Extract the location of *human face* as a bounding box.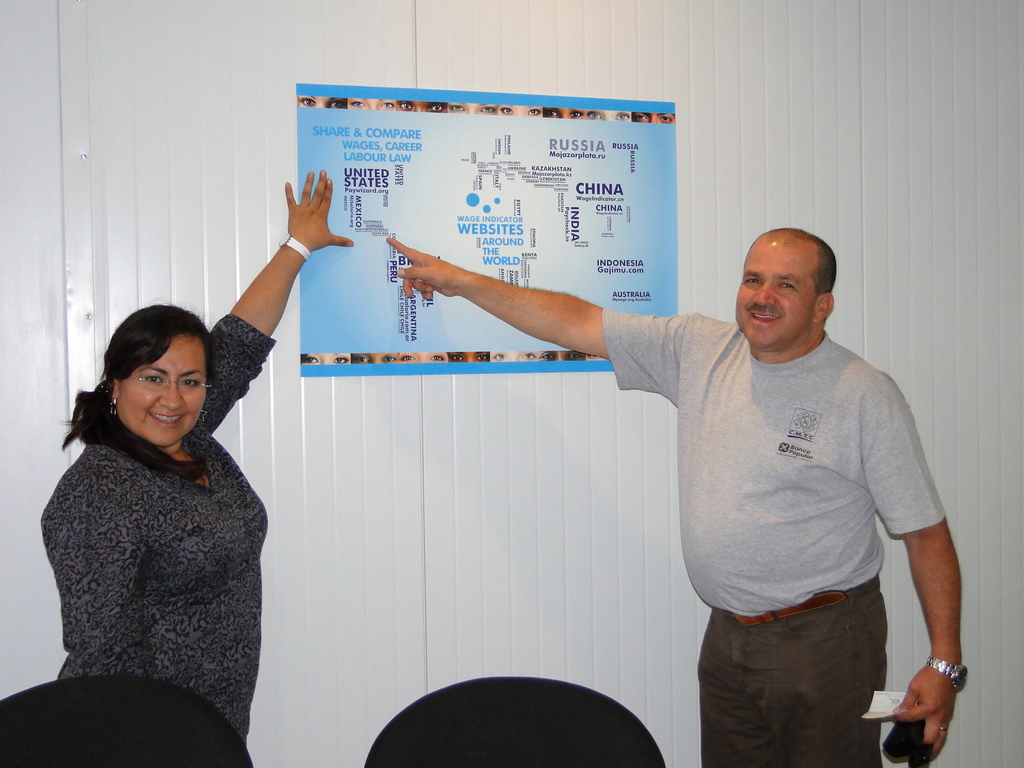
(x1=732, y1=244, x2=813, y2=352).
